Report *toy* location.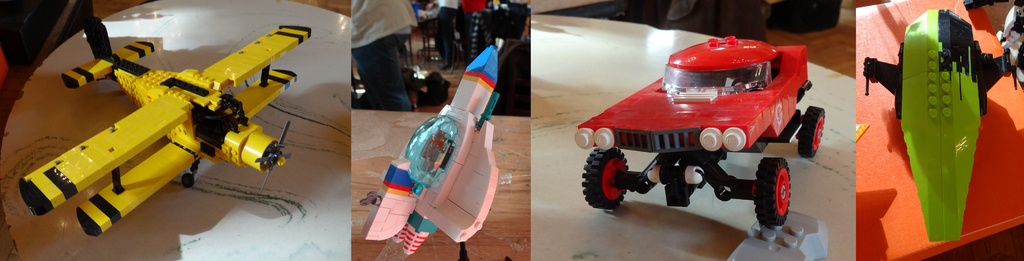
Report: 860/4/1023/248.
